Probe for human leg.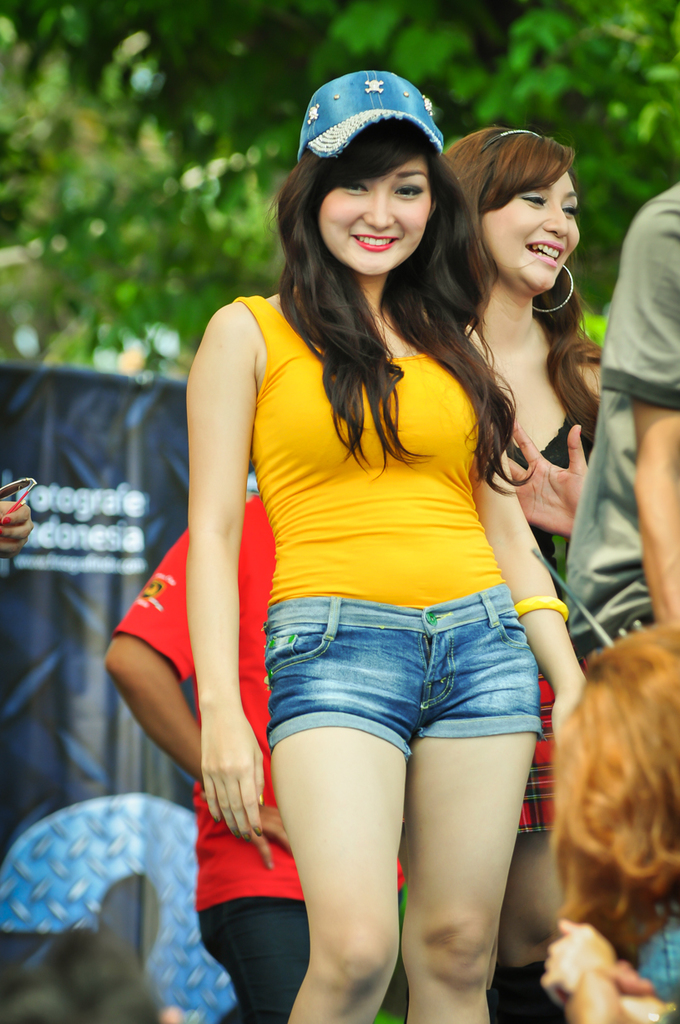
Probe result: box=[200, 873, 306, 1021].
